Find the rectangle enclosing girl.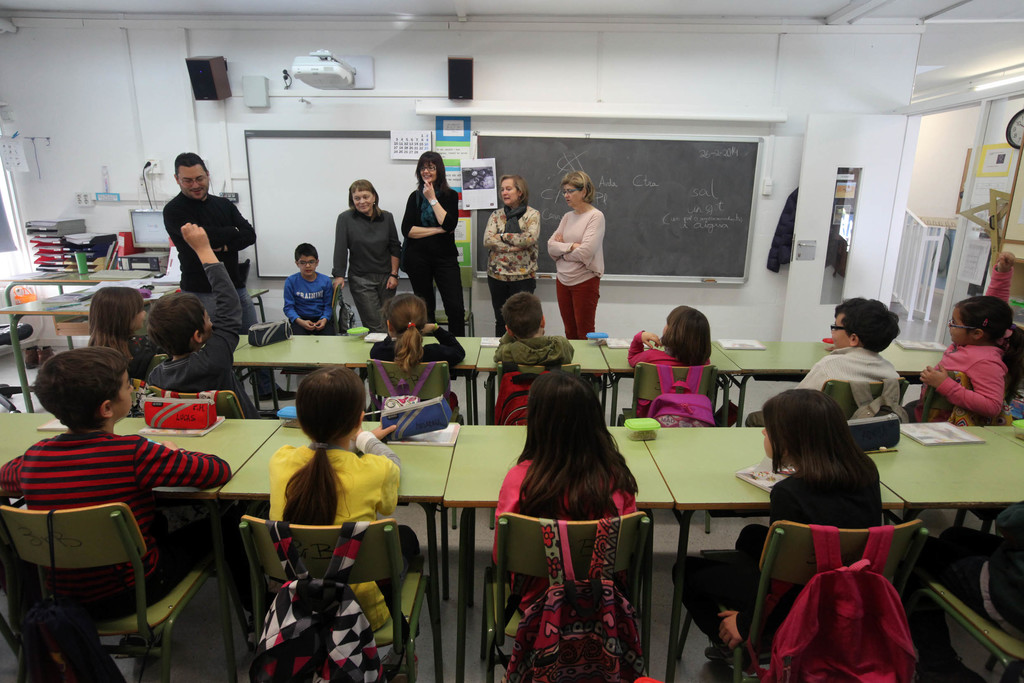
x1=369, y1=292, x2=467, y2=366.
